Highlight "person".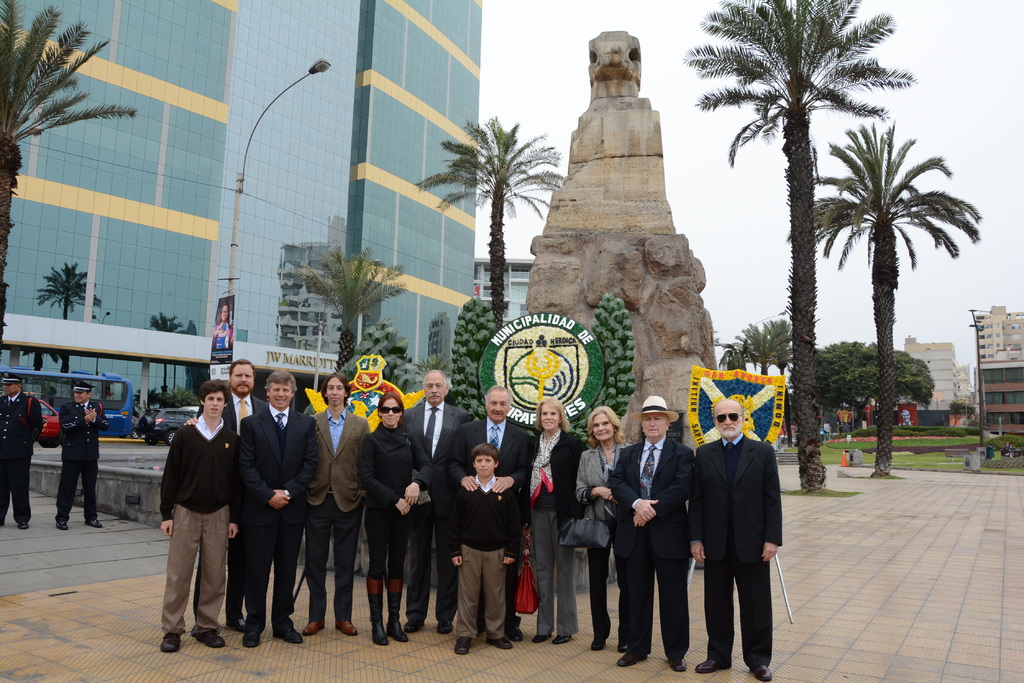
Highlighted region: 529/399/586/647.
